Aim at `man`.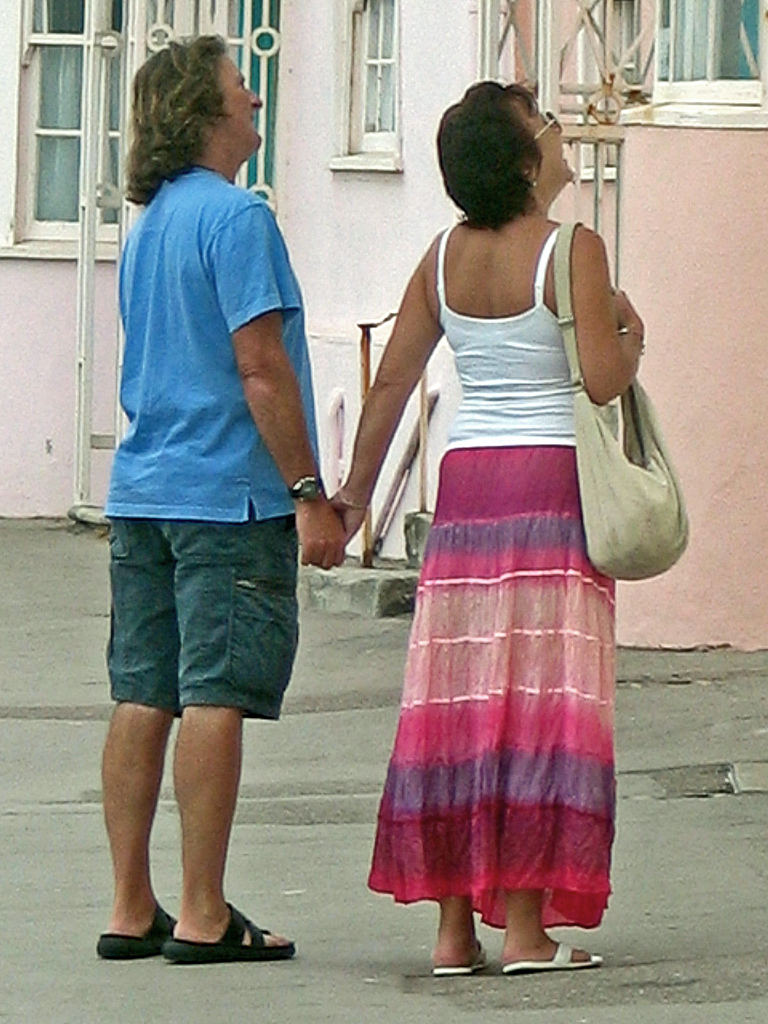
Aimed at 74,51,362,909.
